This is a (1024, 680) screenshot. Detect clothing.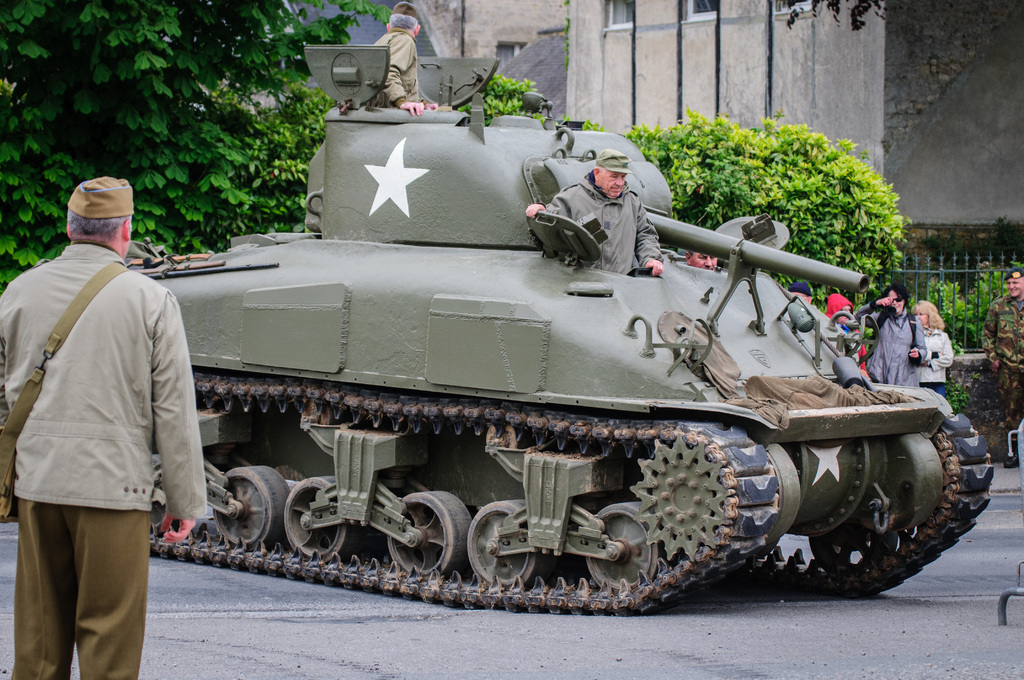
rect(925, 319, 948, 394).
